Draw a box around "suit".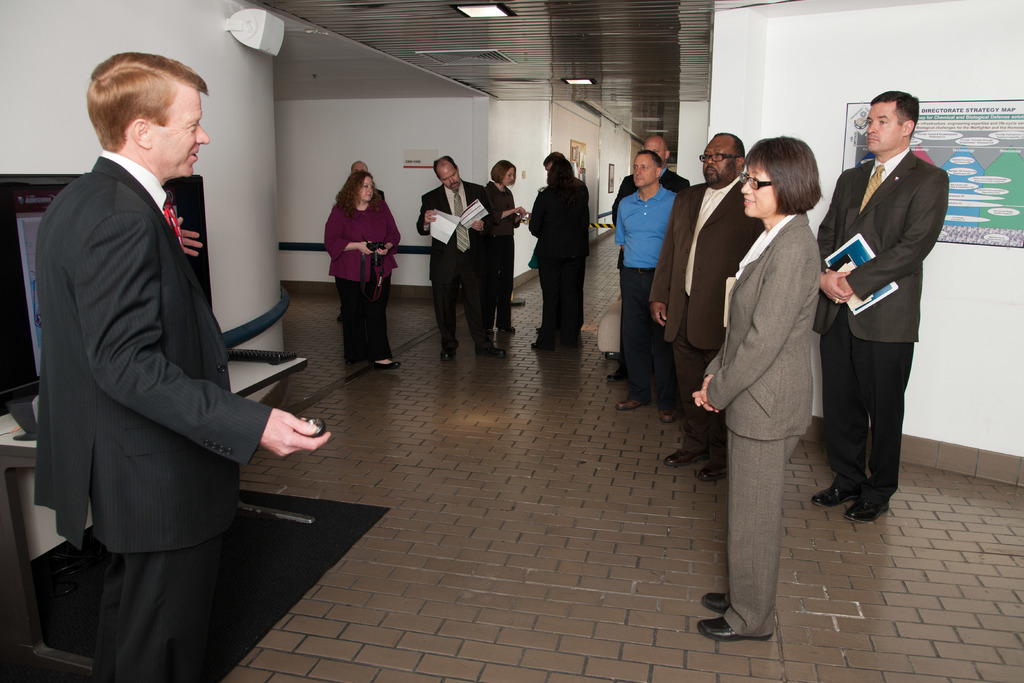
611:167:691:375.
